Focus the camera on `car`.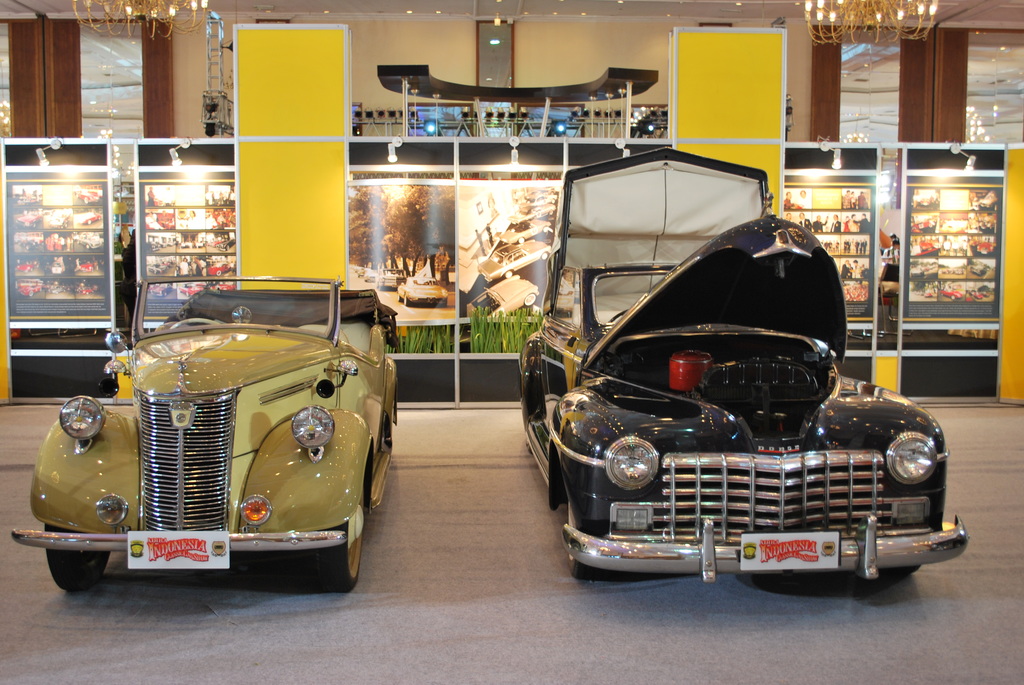
Focus region: Rect(924, 243, 934, 252).
